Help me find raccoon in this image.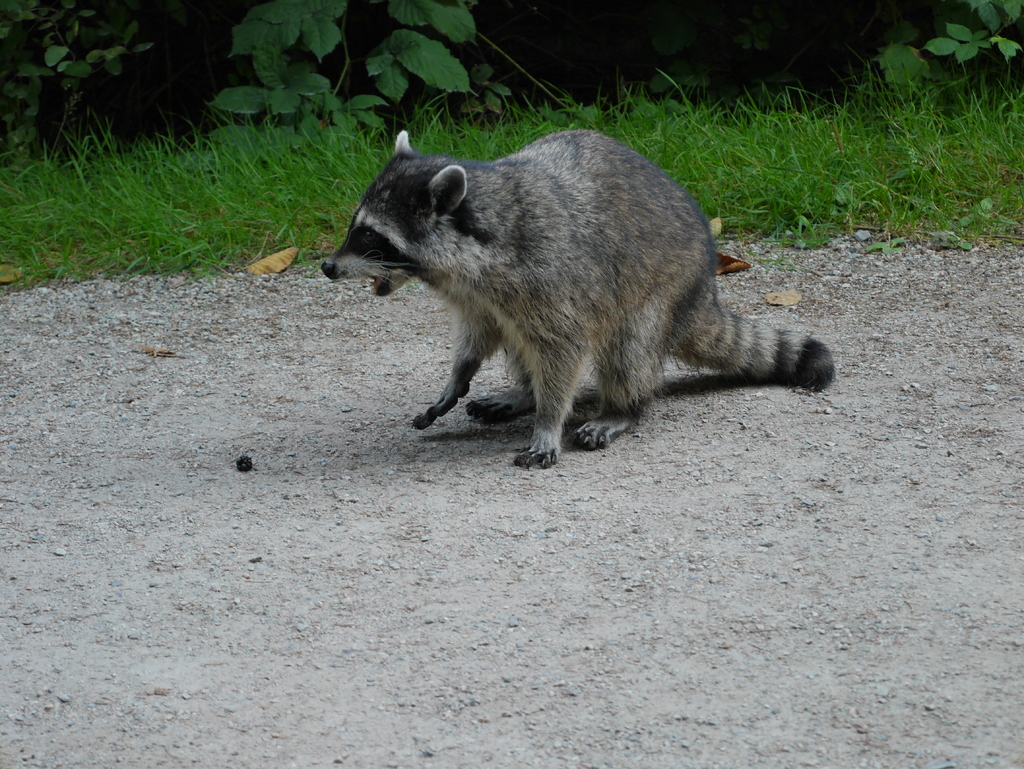
Found it: locate(323, 129, 835, 465).
